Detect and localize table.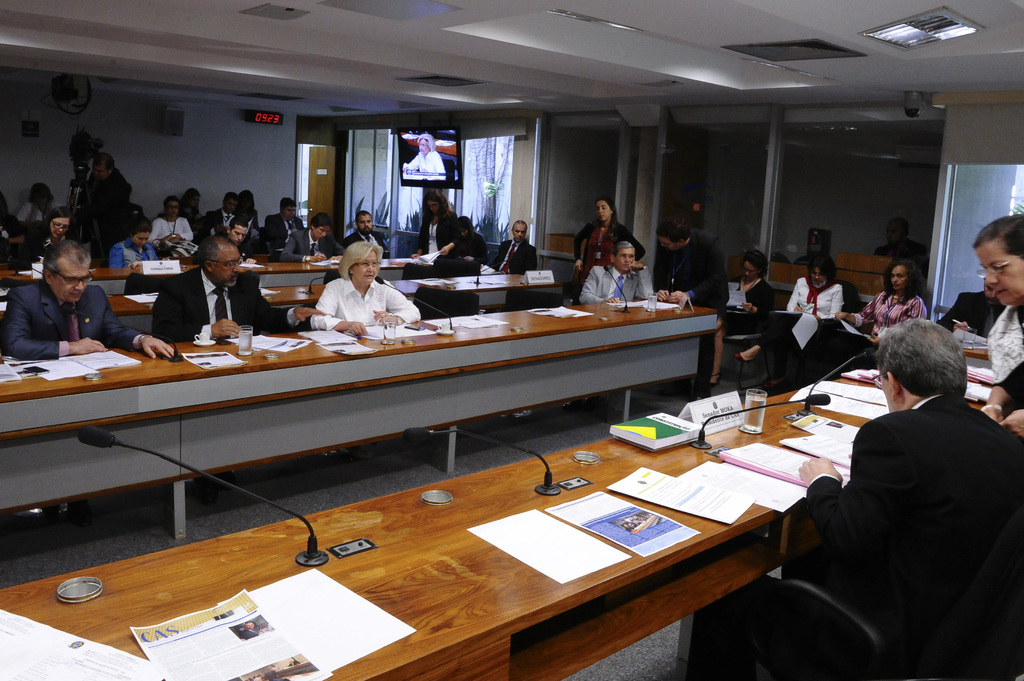
Localized at Rect(0, 240, 439, 305).
